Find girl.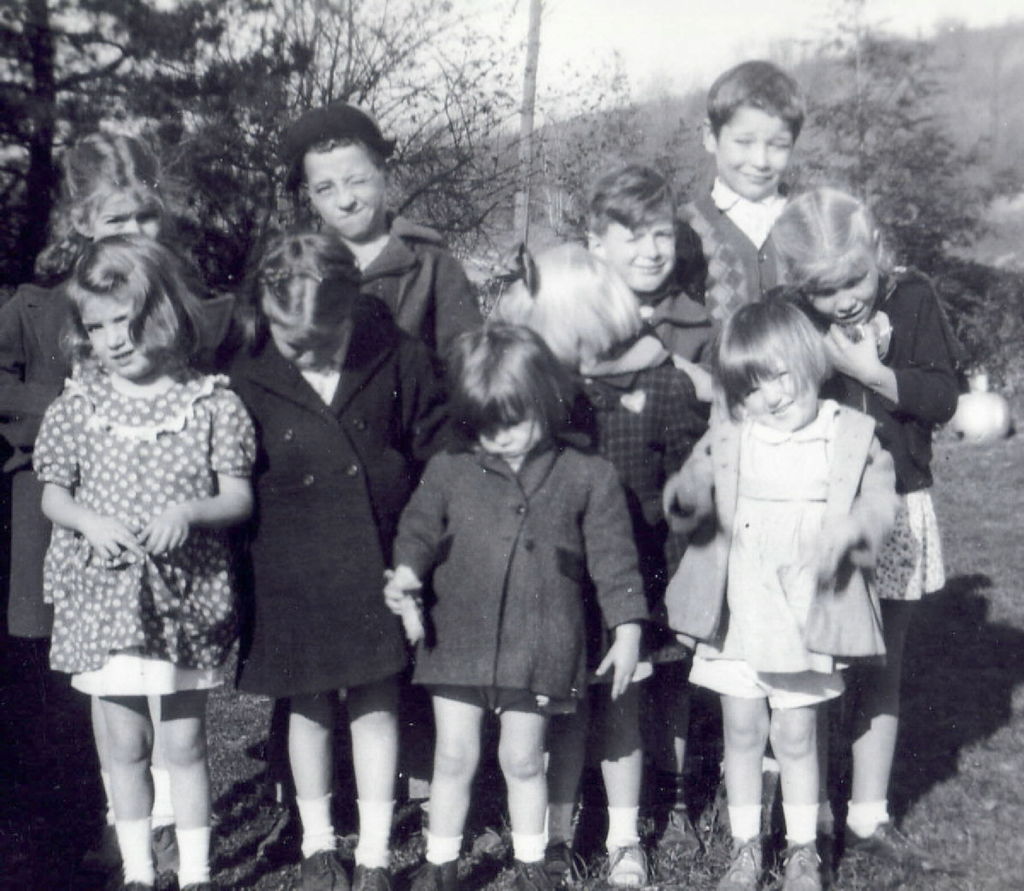
box(32, 234, 260, 890).
